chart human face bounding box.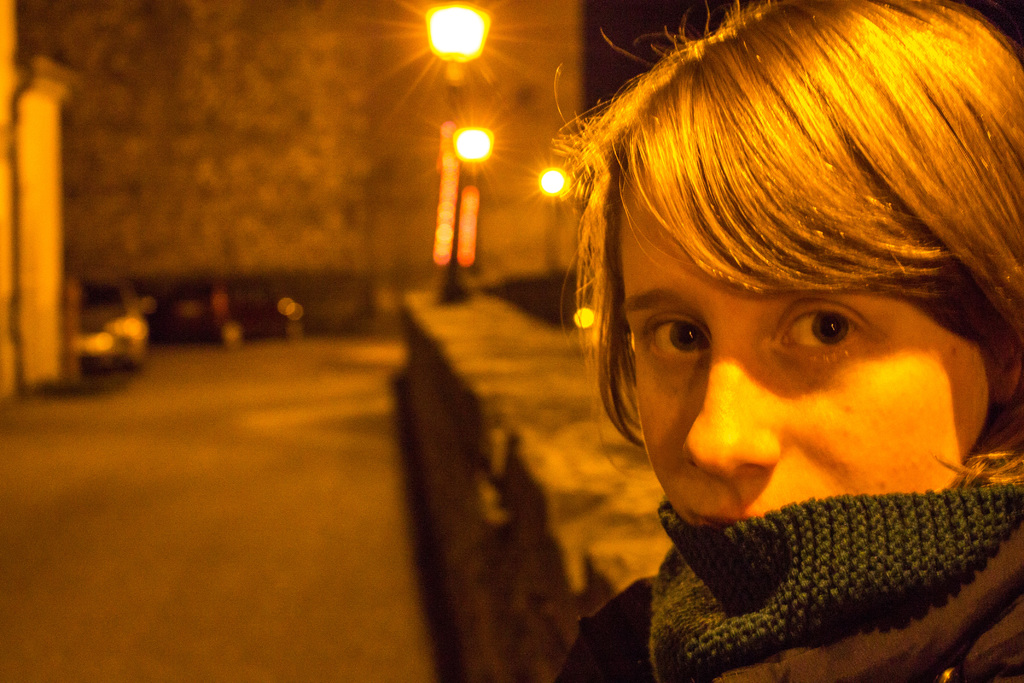
Charted: [left=604, top=128, right=982, bottom=561].
